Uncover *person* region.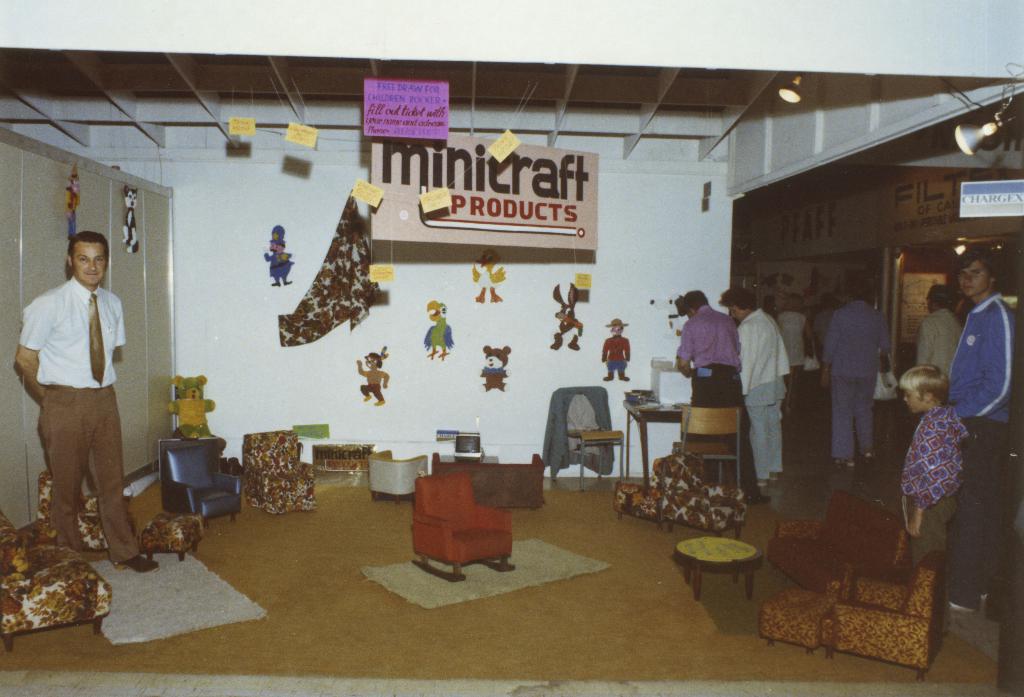
Uncovered: (678, 287, 768, 504).
